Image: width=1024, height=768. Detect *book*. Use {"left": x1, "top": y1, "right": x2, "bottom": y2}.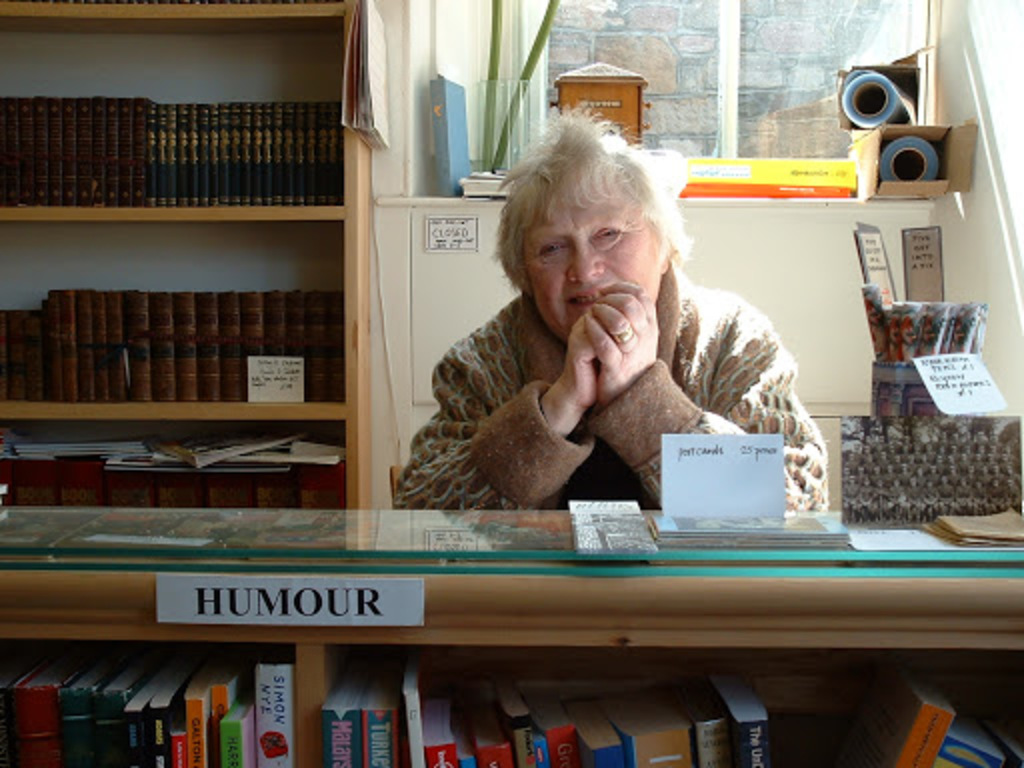
{"left": 0, "top": 434, "right": 150, "bottom": 462}.
